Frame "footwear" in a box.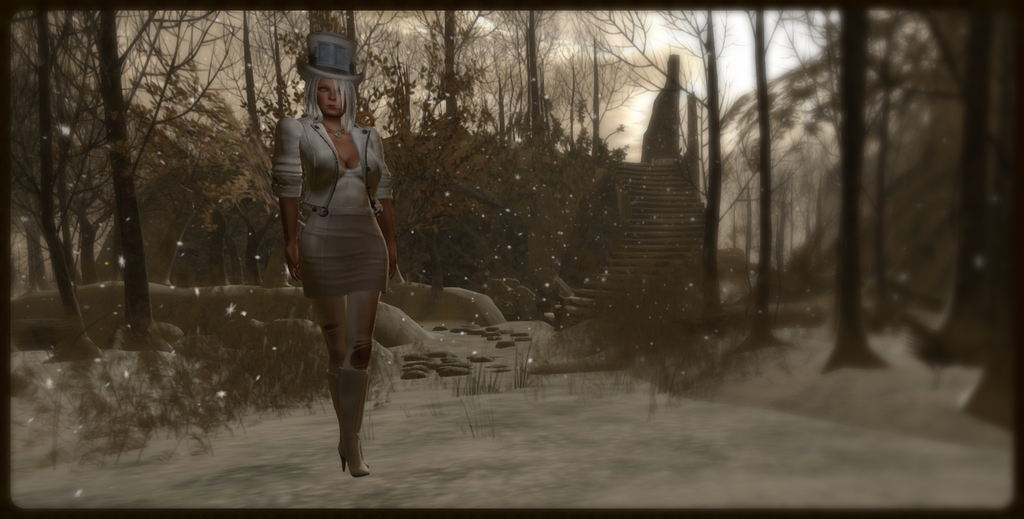
x1=339, y1=364, x2=377, y2=473.
